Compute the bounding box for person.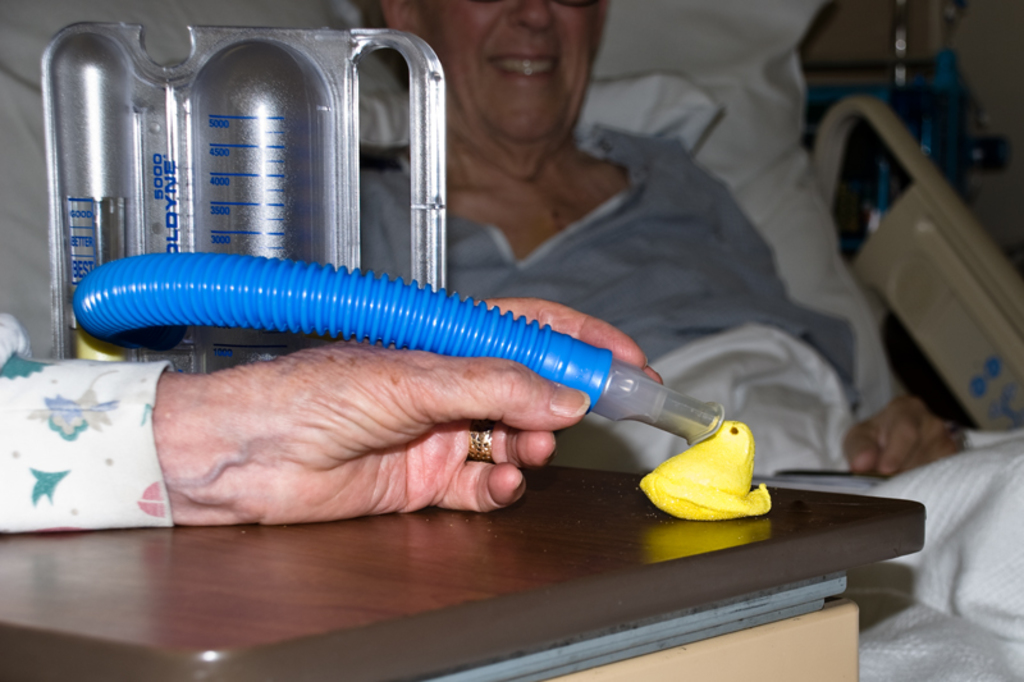
region(366, 0, 1023, 681).
